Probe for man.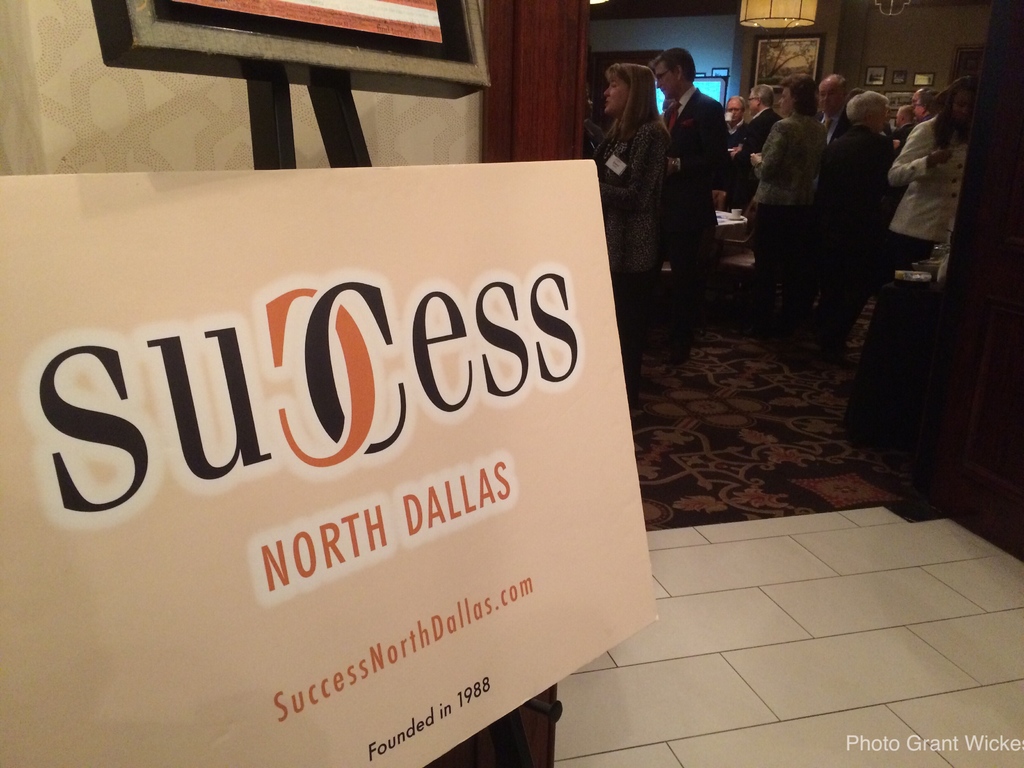
Probe result: crop(652, 35, 740, 344).
